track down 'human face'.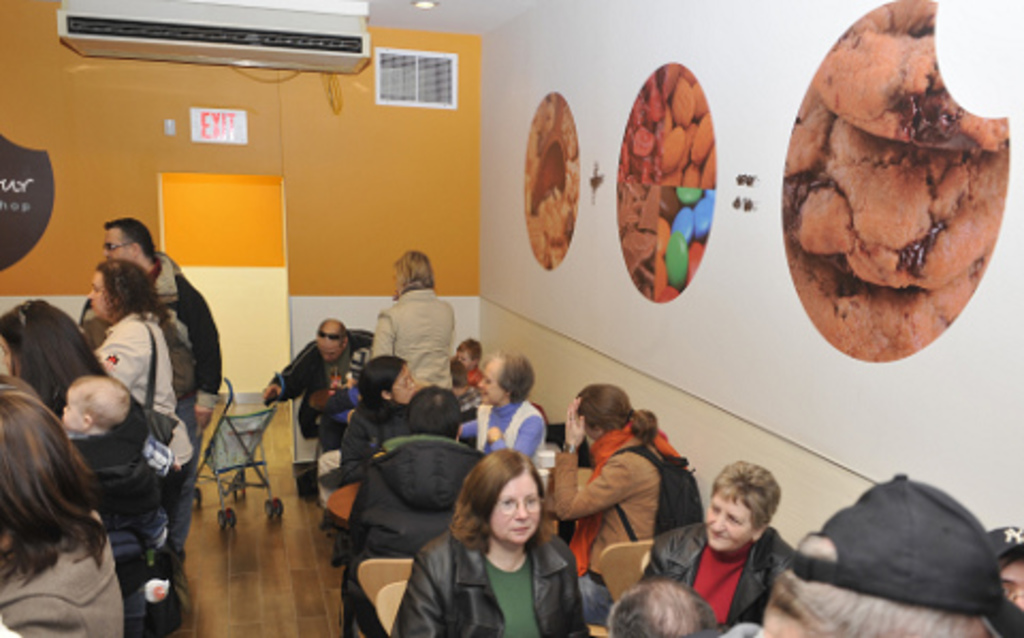
Tracked to rect(90, 275, 107, 318).
